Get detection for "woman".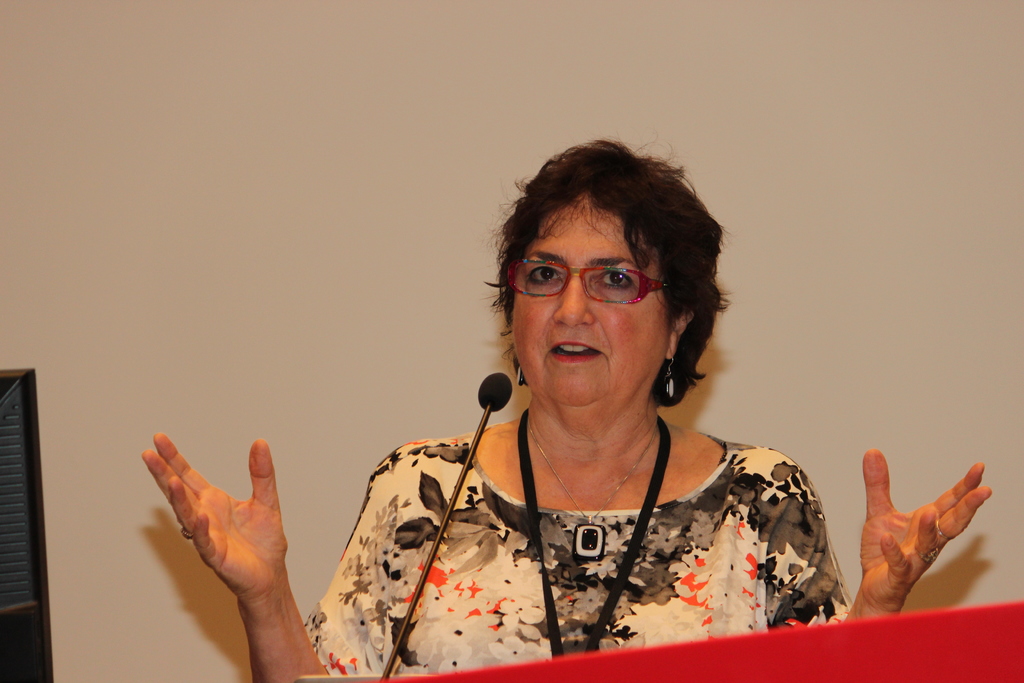
Detection: crop(137, 138, 998, 682).
